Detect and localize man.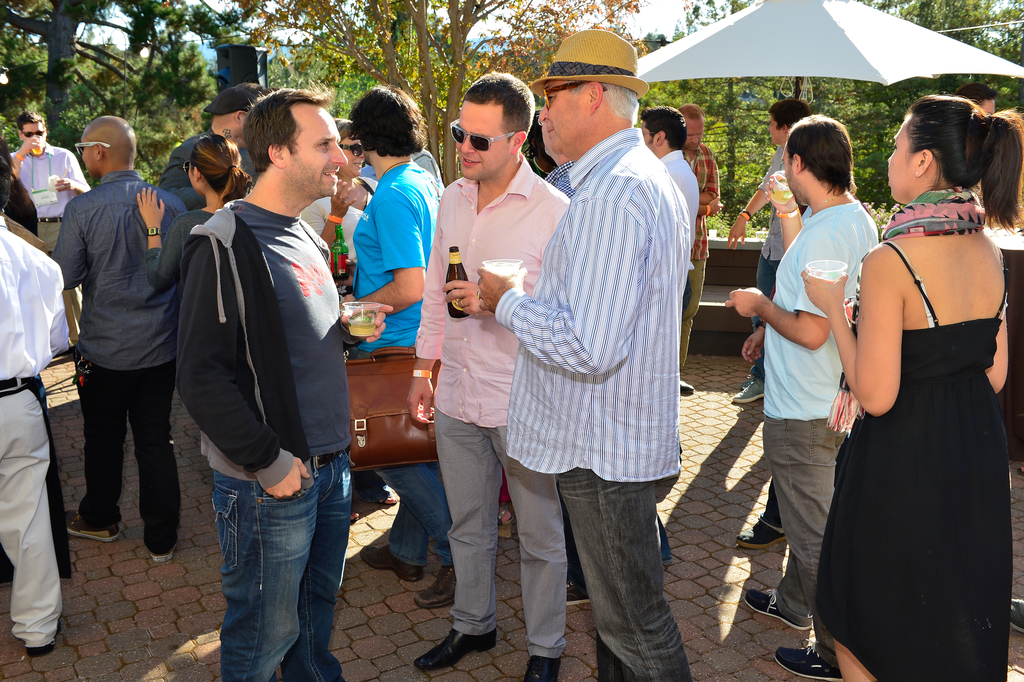
Localized at crop(0, 170, 73, 653).
